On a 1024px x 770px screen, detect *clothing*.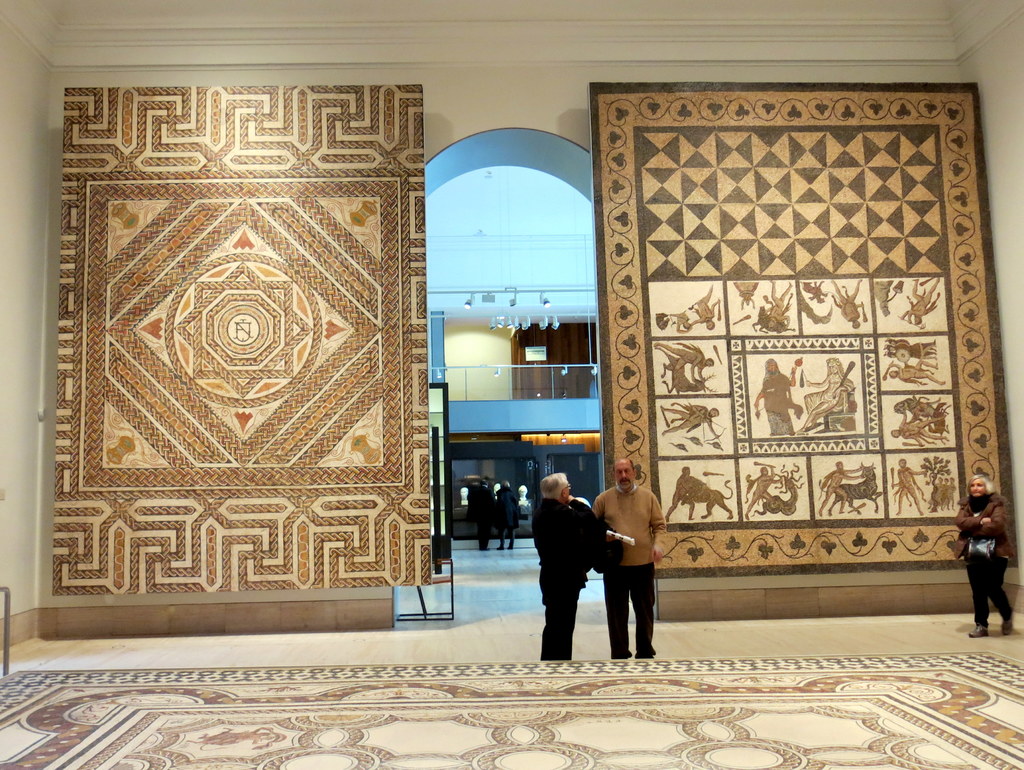
<bbox>492, 486, 520, 540</bbox>.
